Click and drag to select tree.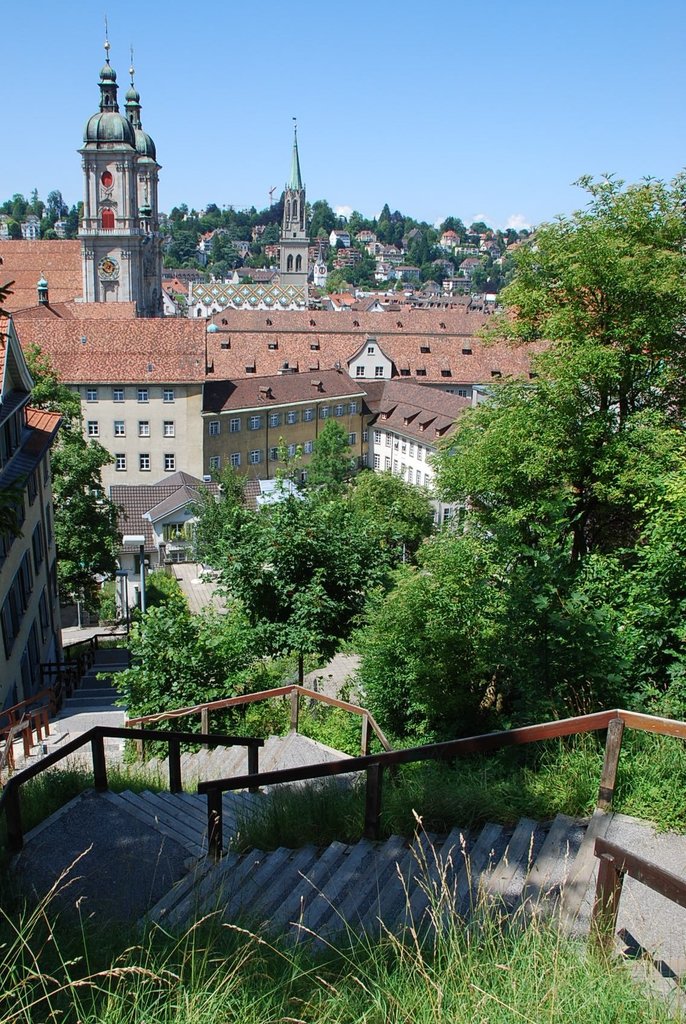
Selection: [x1=266, y1=570, x2=339, y2=691].
